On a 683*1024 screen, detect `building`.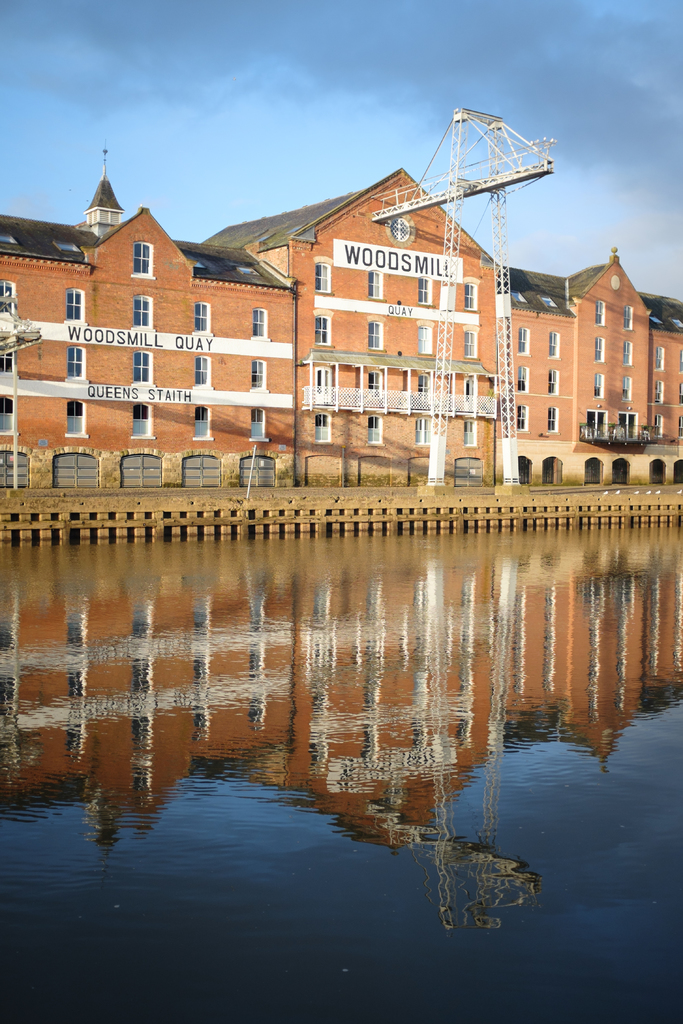
rect(0, 155, 682, 491).
